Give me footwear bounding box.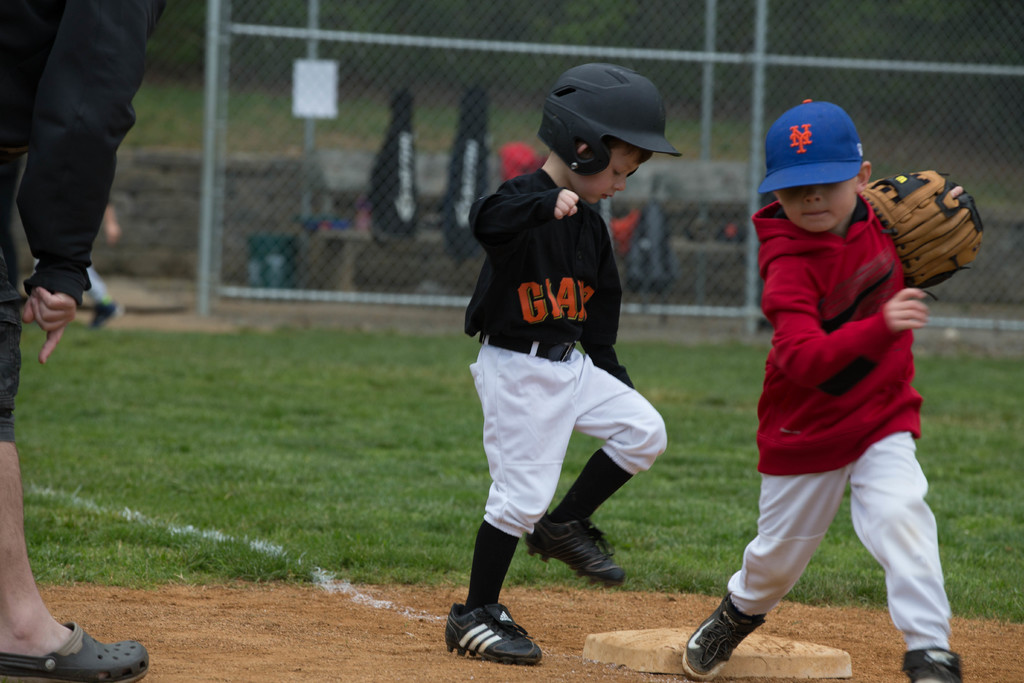
[x1=512, y1=509, x2=636, y2=592].
